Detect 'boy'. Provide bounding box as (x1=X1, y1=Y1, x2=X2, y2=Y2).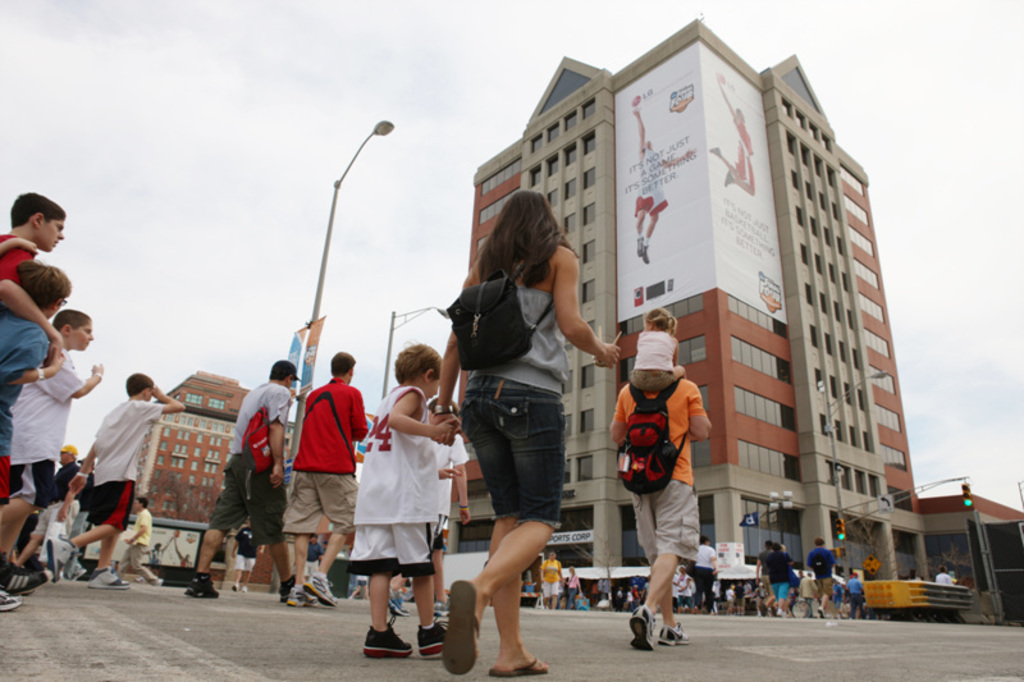
(x1=361, y1=345, x2=465, y2=658).
